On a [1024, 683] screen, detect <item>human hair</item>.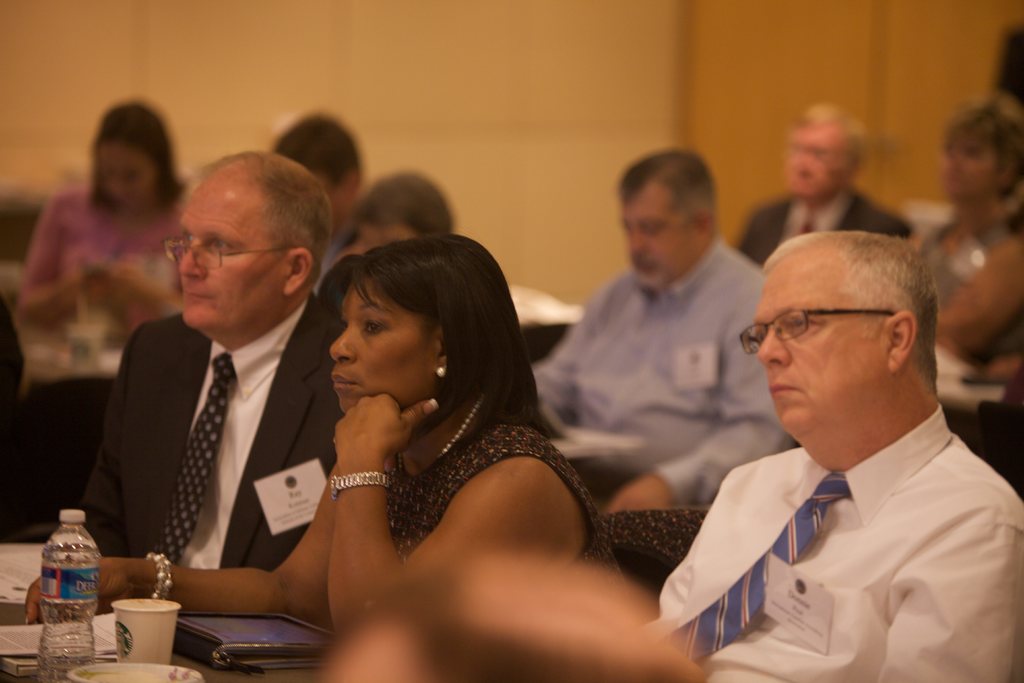
region(327, 165, 451, 265).
